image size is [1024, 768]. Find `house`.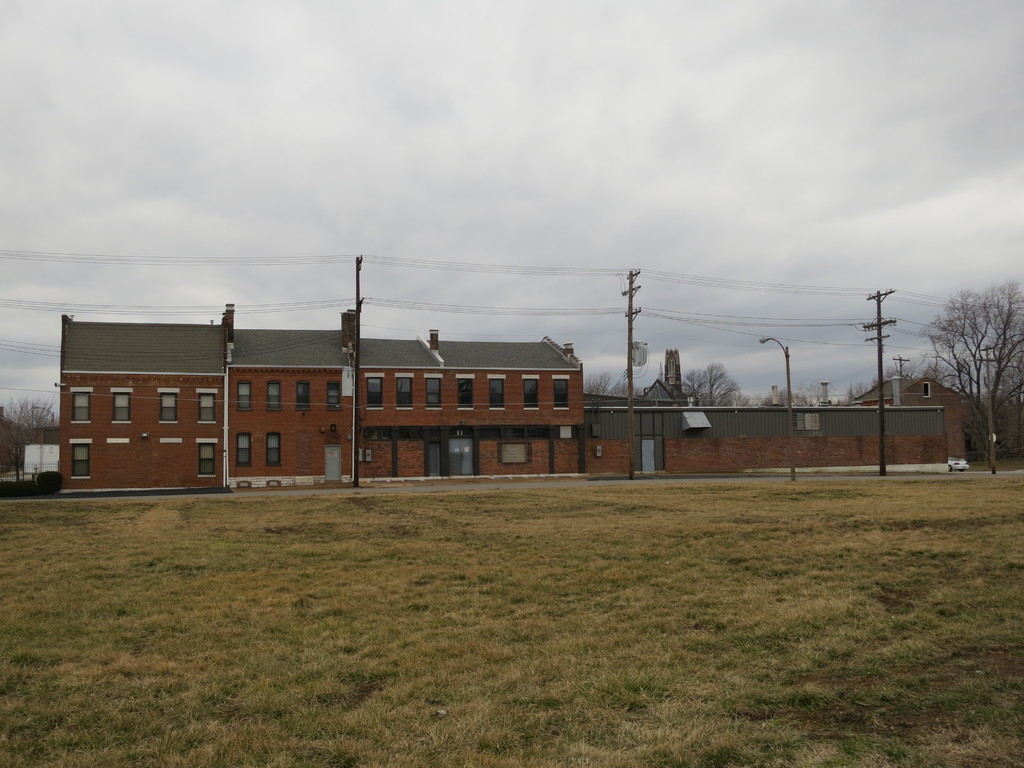
[x1=56, y1=316, x2=225, y2=494].
